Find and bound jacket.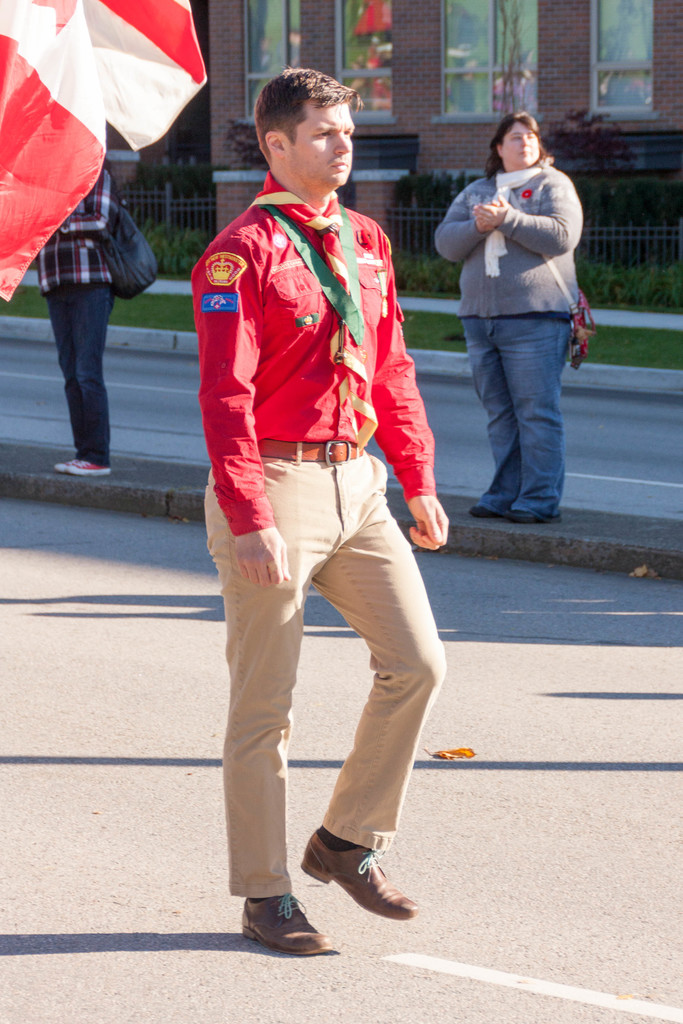
Bound: rect(449, 126, 593, 310).
